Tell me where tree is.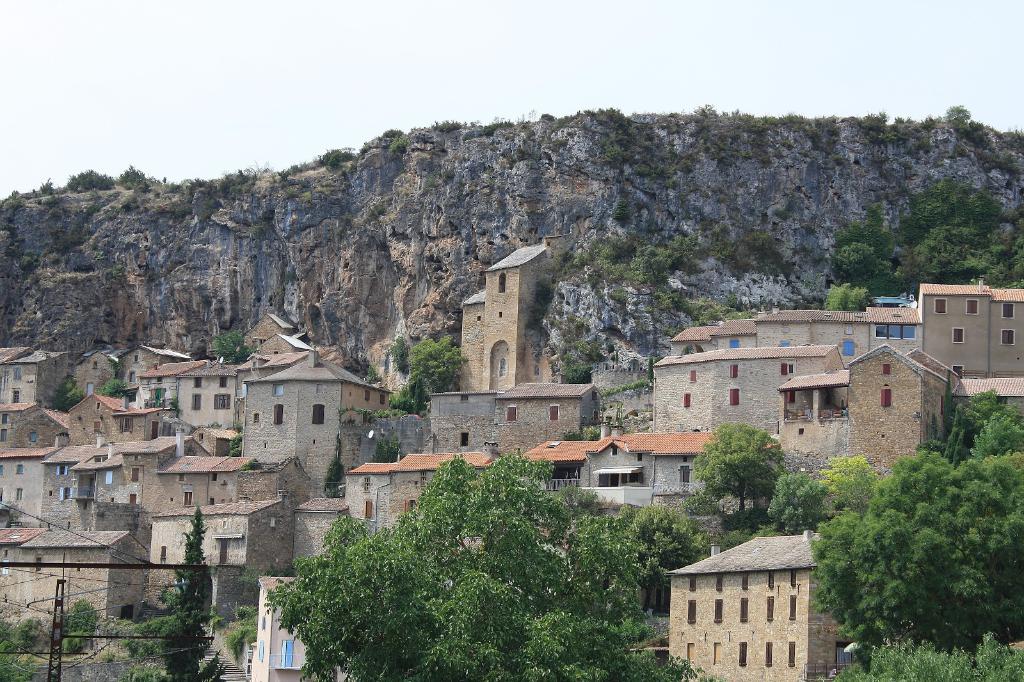
tree is at pyautogui.locateOnScreen(123, 601, 214, 681).
